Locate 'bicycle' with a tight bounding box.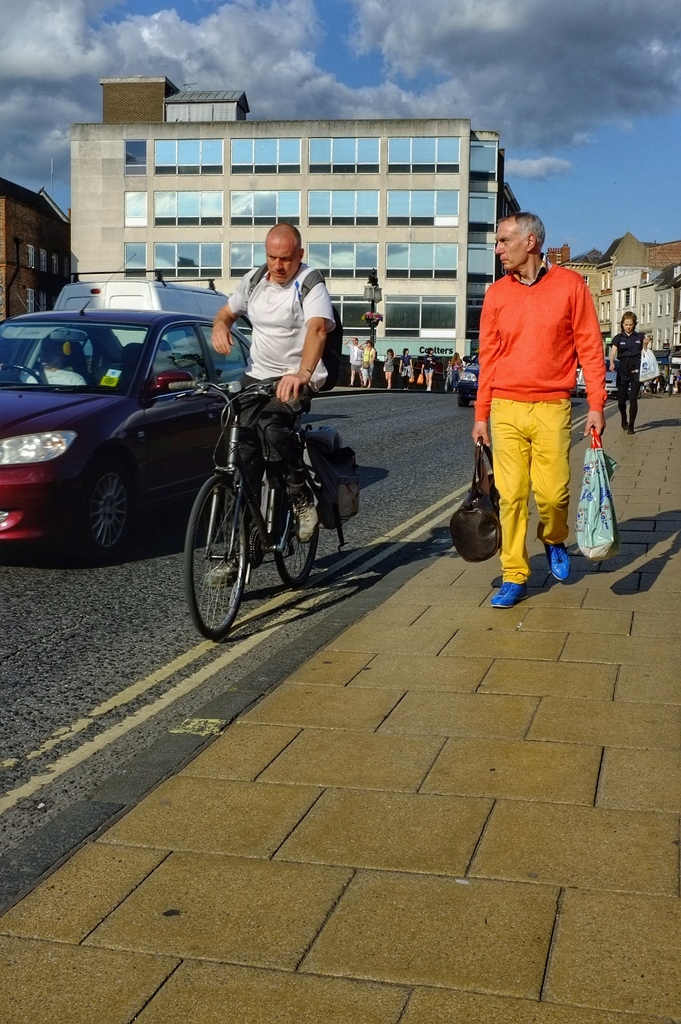
box=[179, 369, 371, 643].
